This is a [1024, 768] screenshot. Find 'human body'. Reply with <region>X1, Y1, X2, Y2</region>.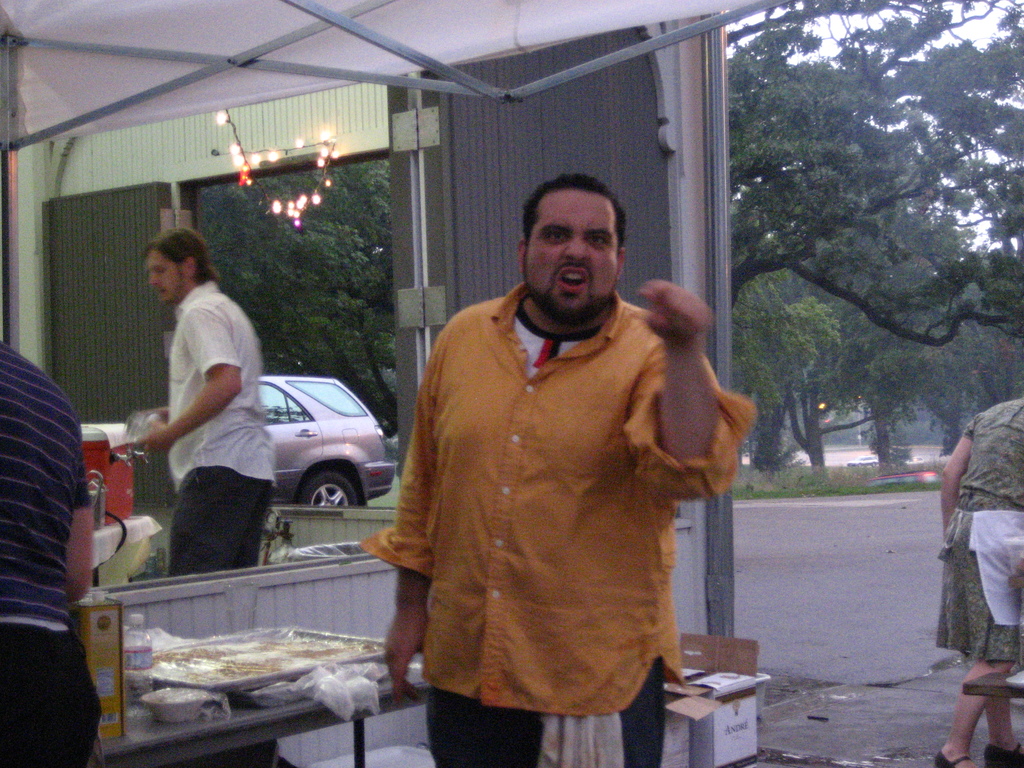
<region>391, 275, 758, 767</region>.
